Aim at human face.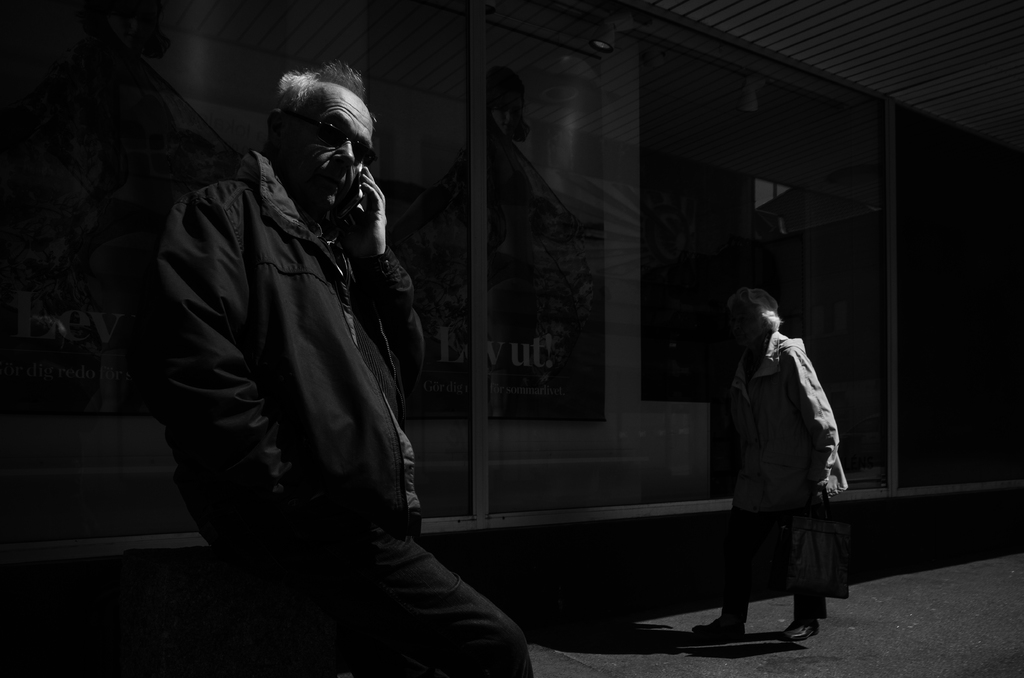
Aimed at region(286, 79, 373, 211).
